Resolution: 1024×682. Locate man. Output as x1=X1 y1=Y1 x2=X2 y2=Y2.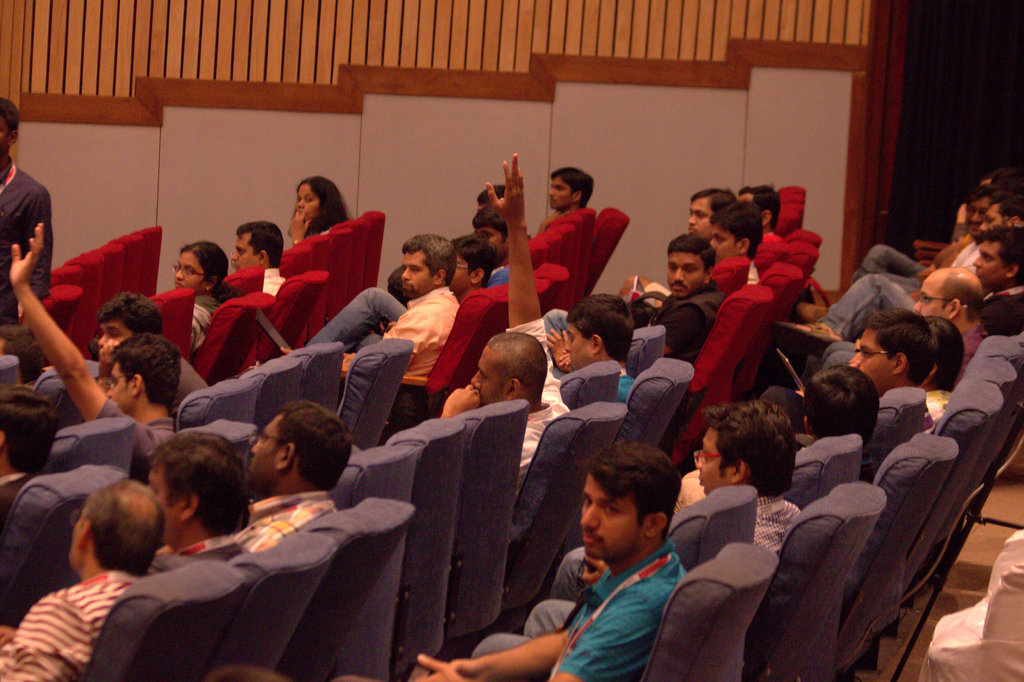
x1=472 y1=207 x2=510 y2=287.
